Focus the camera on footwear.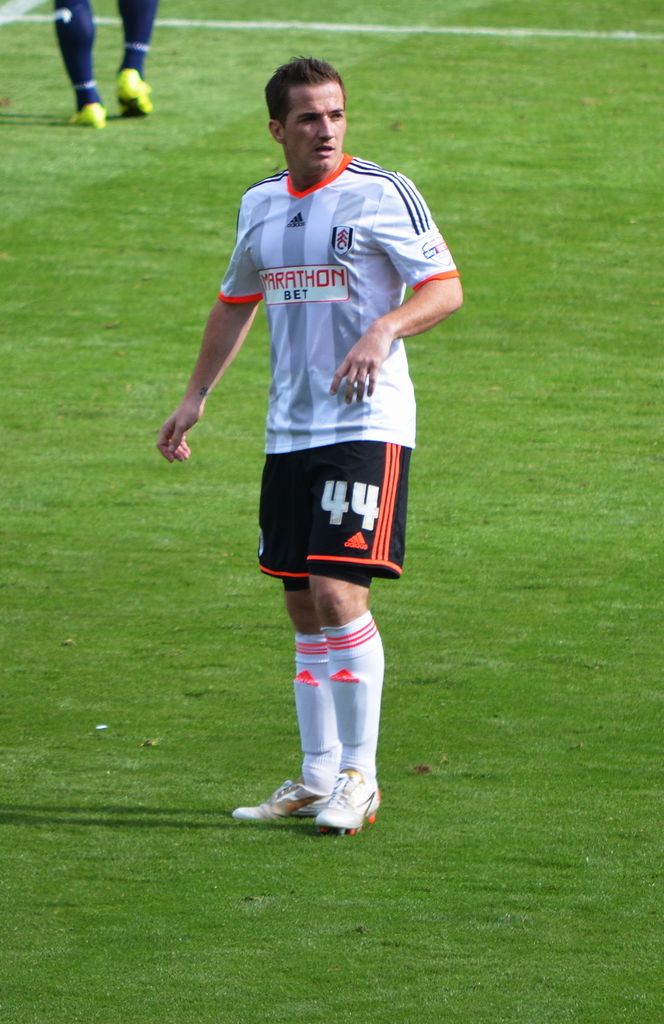
Focus region: 240 776 320 824.
